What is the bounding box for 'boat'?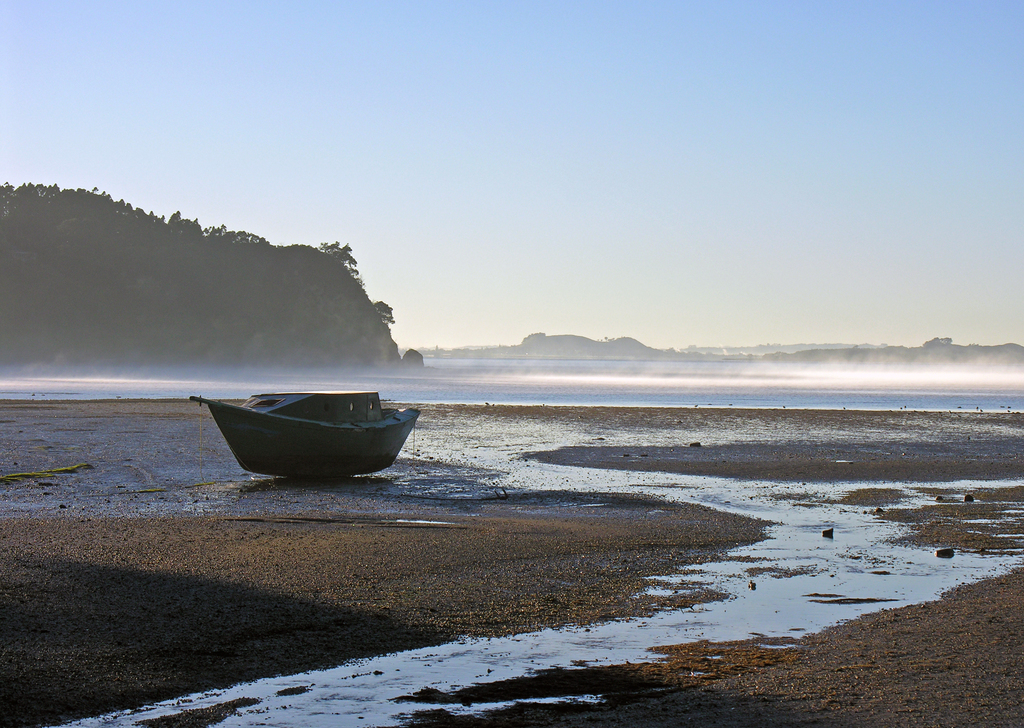
(202, 382, 404, 486).
